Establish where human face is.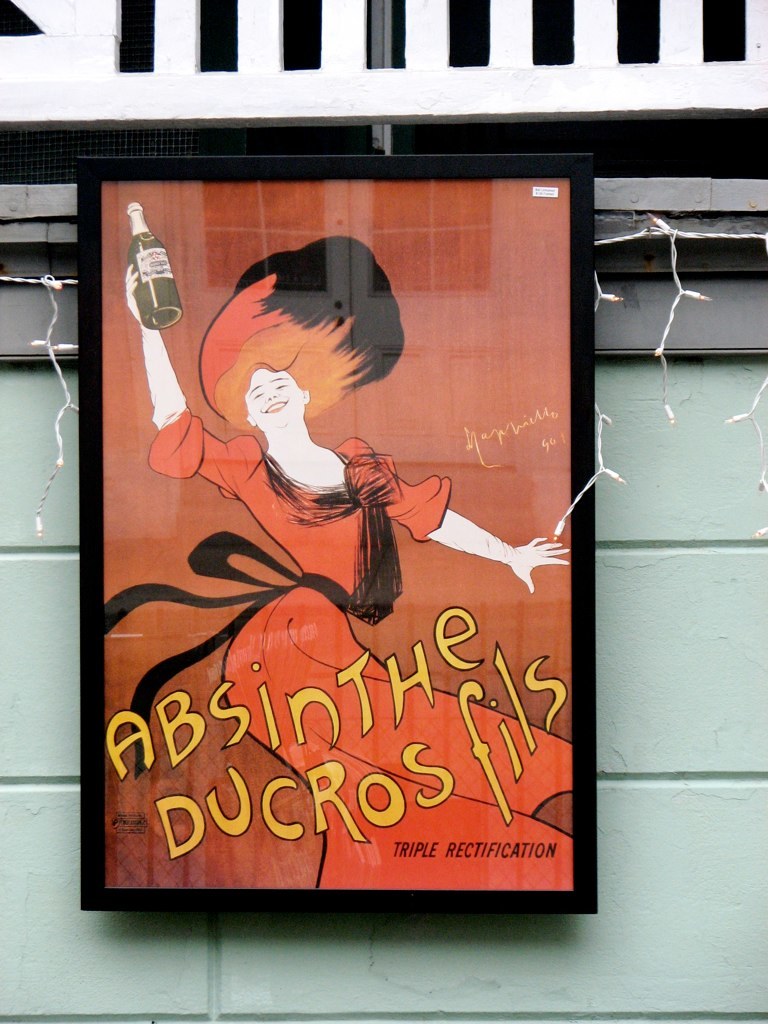
Established at <box>246,371,306,433</box>.
